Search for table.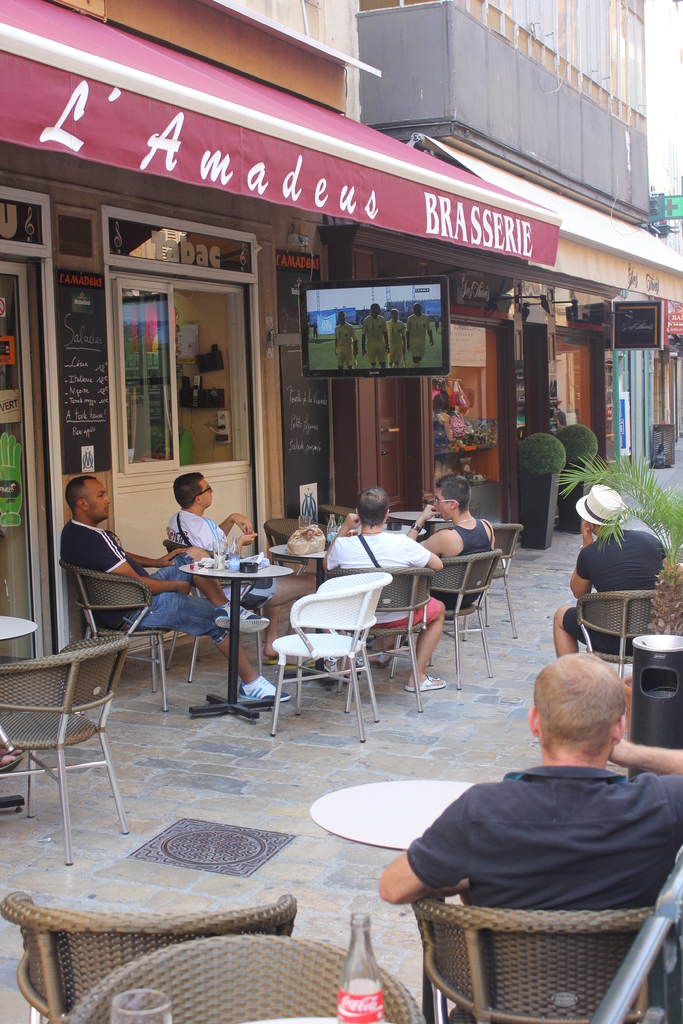
Found at [399, 509, 443, 526].
